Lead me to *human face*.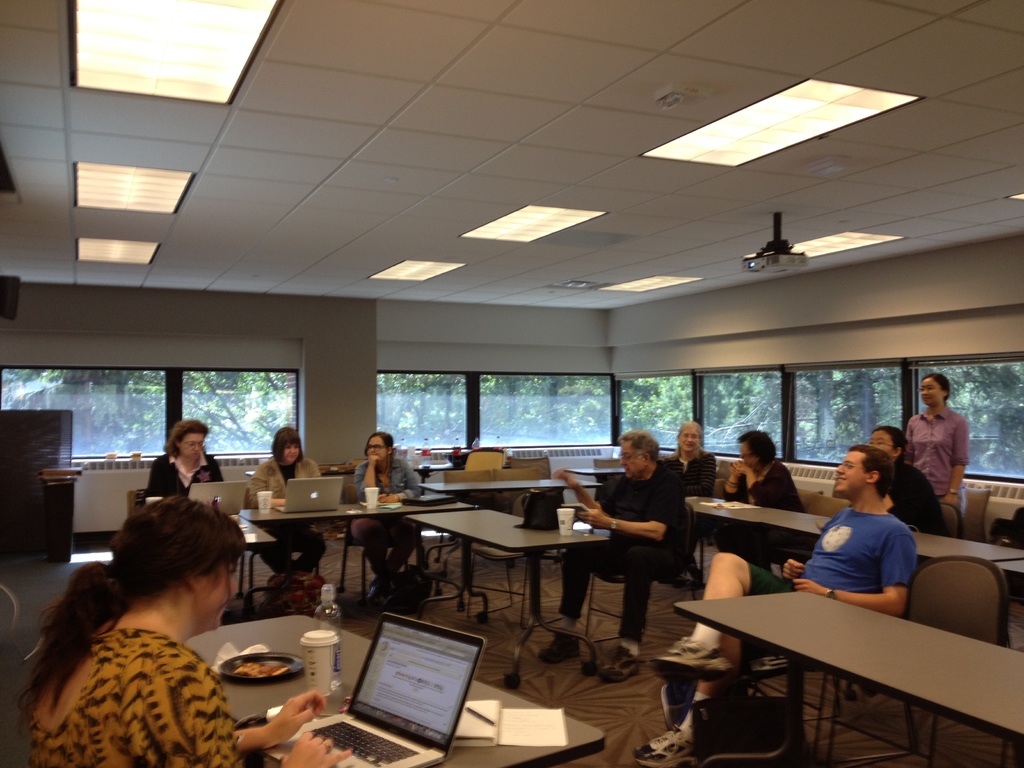
Lead to box(922, 378, 943, 407).
